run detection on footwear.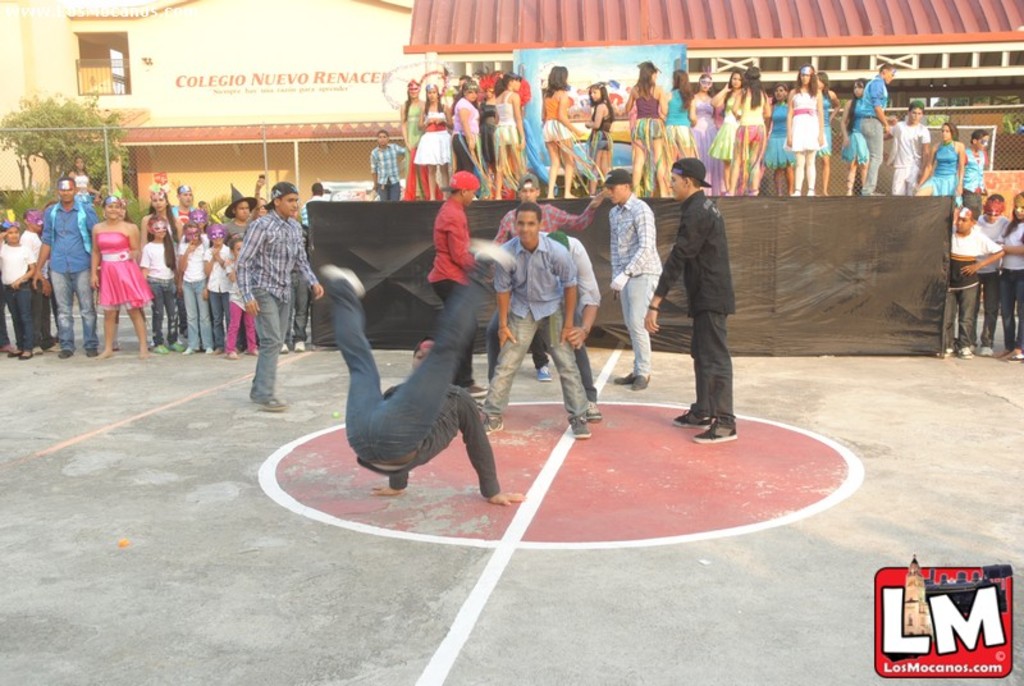
Result: rect(582, 399, 602, 421).
